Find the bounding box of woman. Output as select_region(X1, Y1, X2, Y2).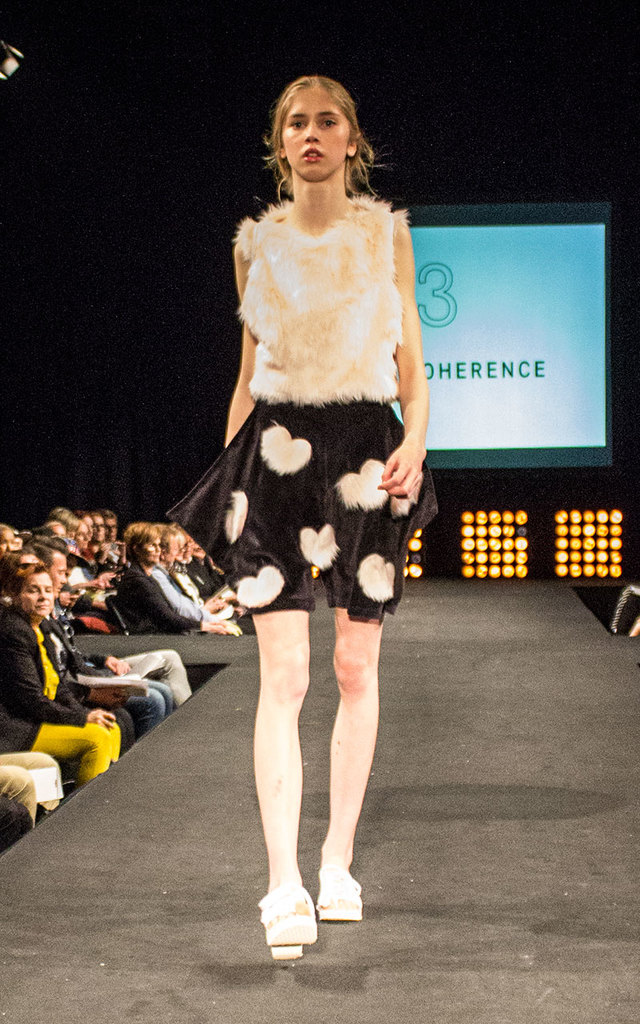
select_region(161, 74, 449, 859).
